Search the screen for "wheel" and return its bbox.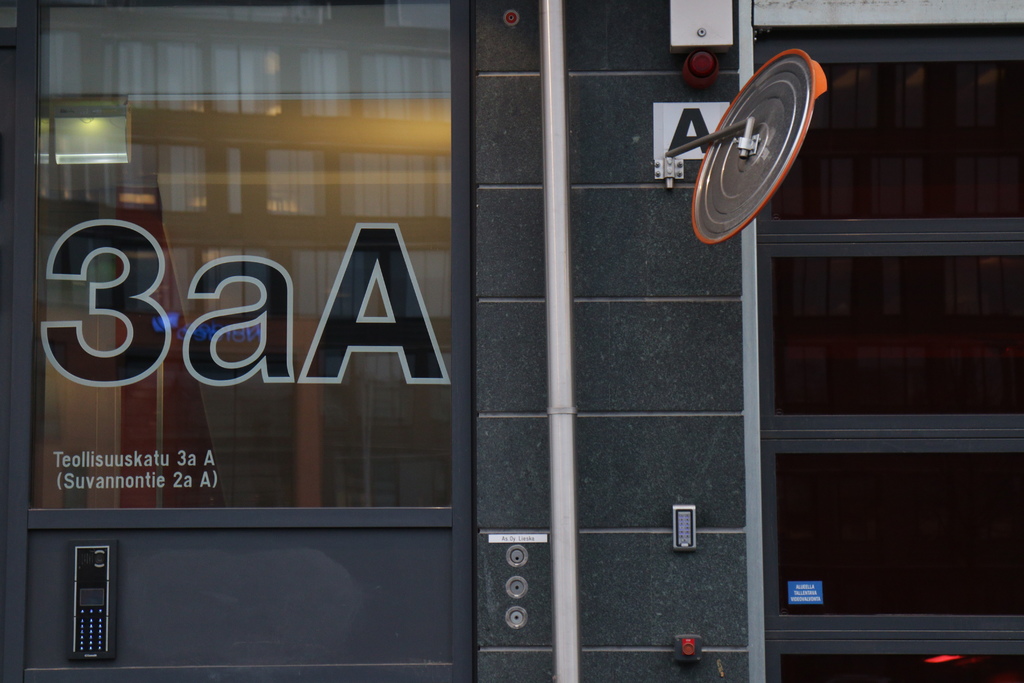
Found: <box>692,57,820,221</box>.
